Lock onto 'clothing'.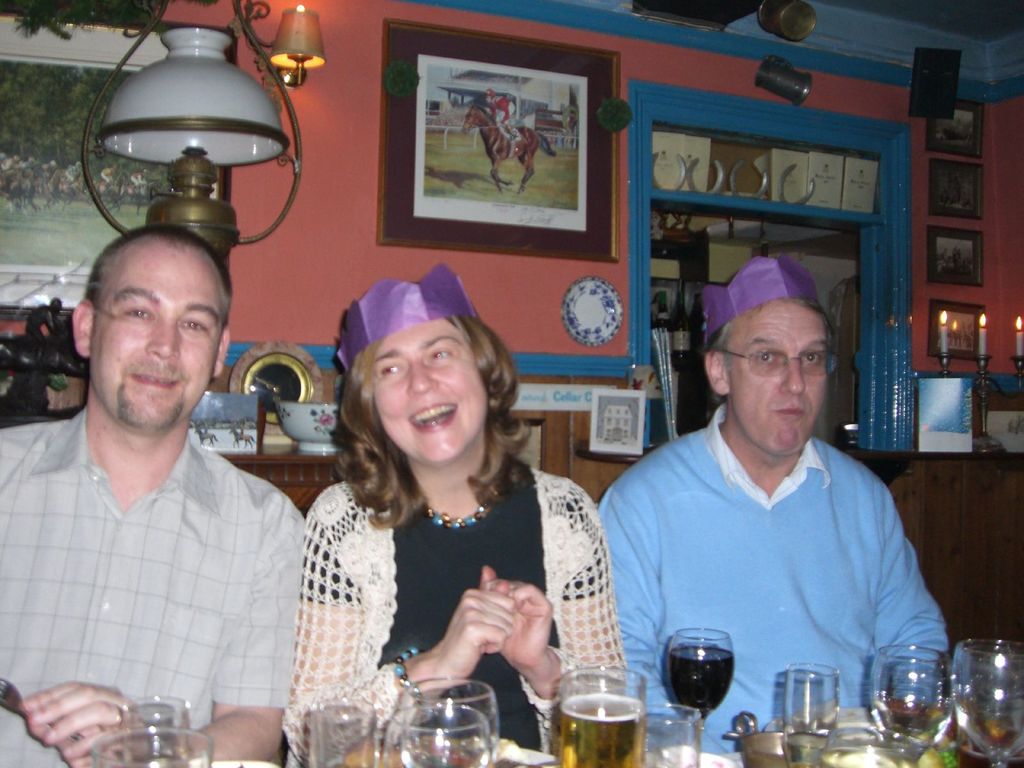
Locked: {"x1": 277, "y1": 454, "x2": 633, "y2": 767}.
